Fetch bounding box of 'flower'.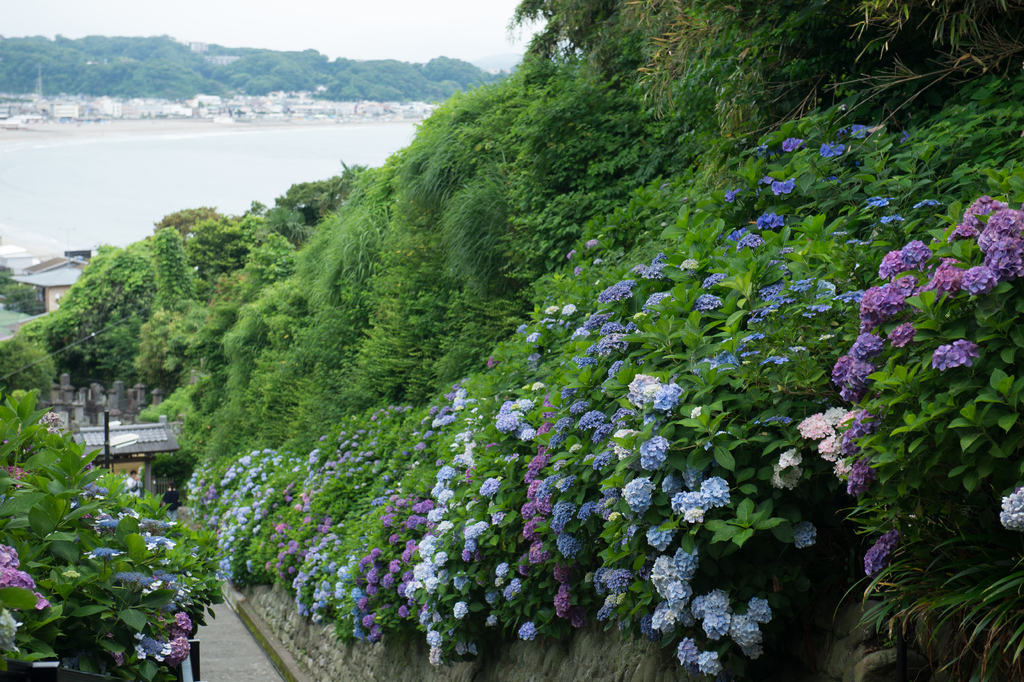
Bbox: locate(703, 607, 732, 639).
